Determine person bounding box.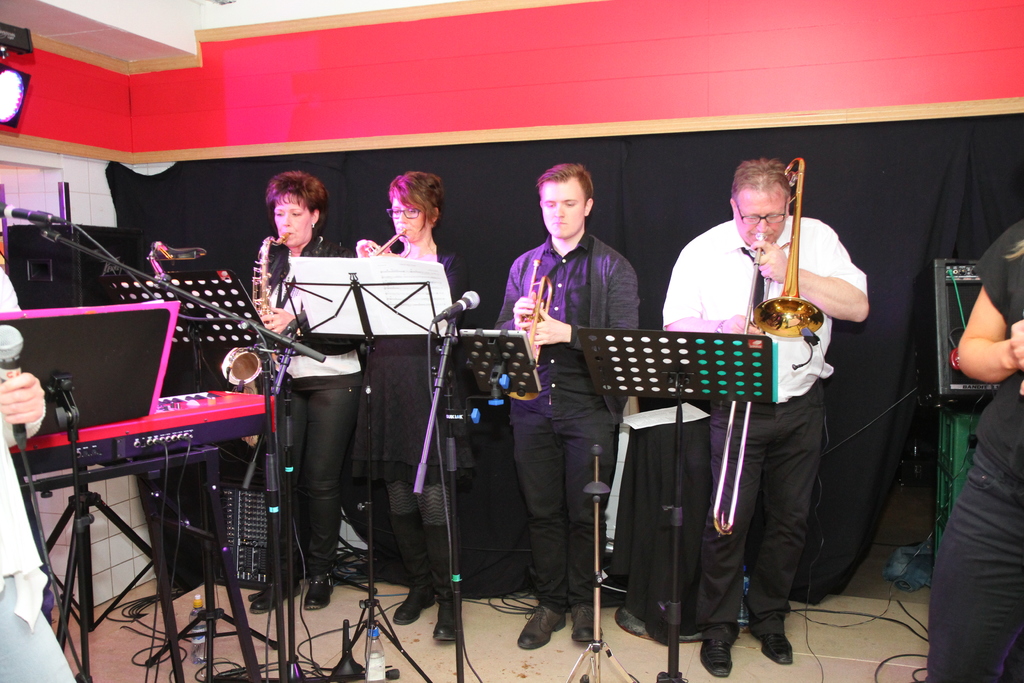
Determined: 661 156 872 677.
